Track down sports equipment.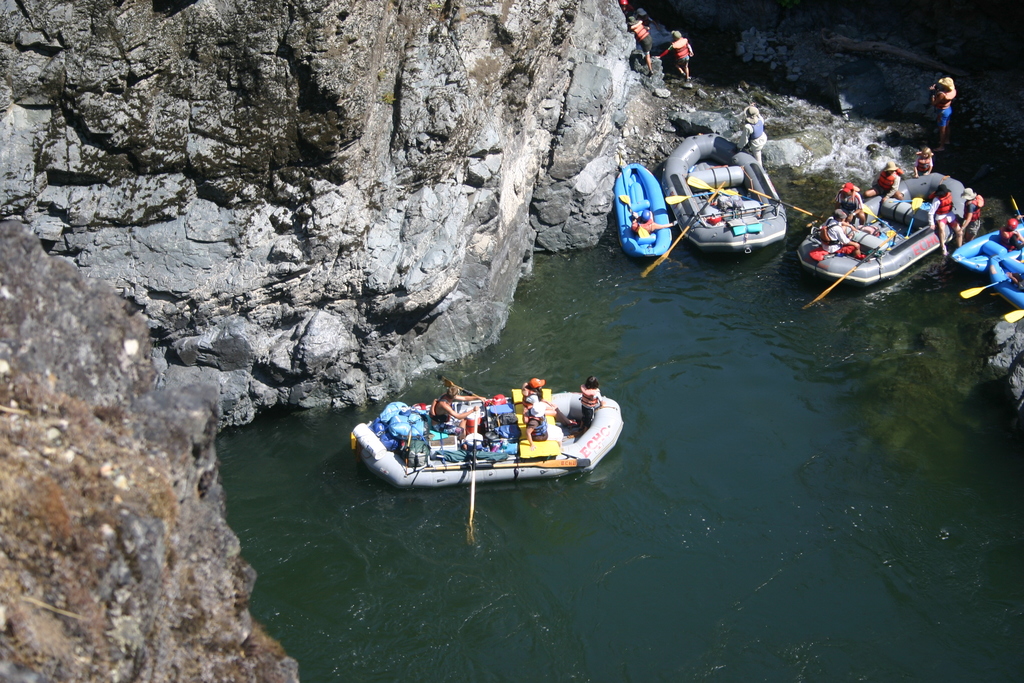
Tracked to box(437, 374, 476, 396).
